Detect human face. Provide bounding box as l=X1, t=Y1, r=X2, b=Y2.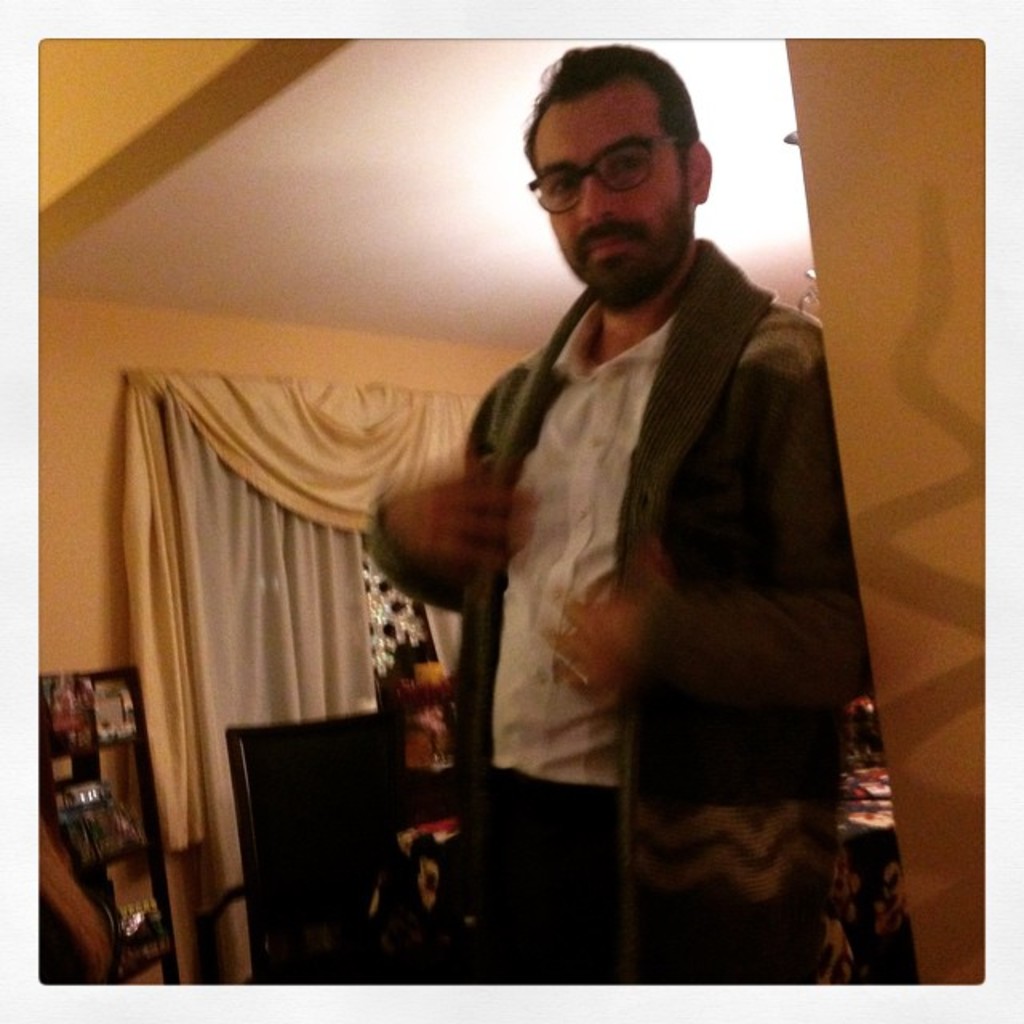
l=533, t=91, r=690, b=309.
